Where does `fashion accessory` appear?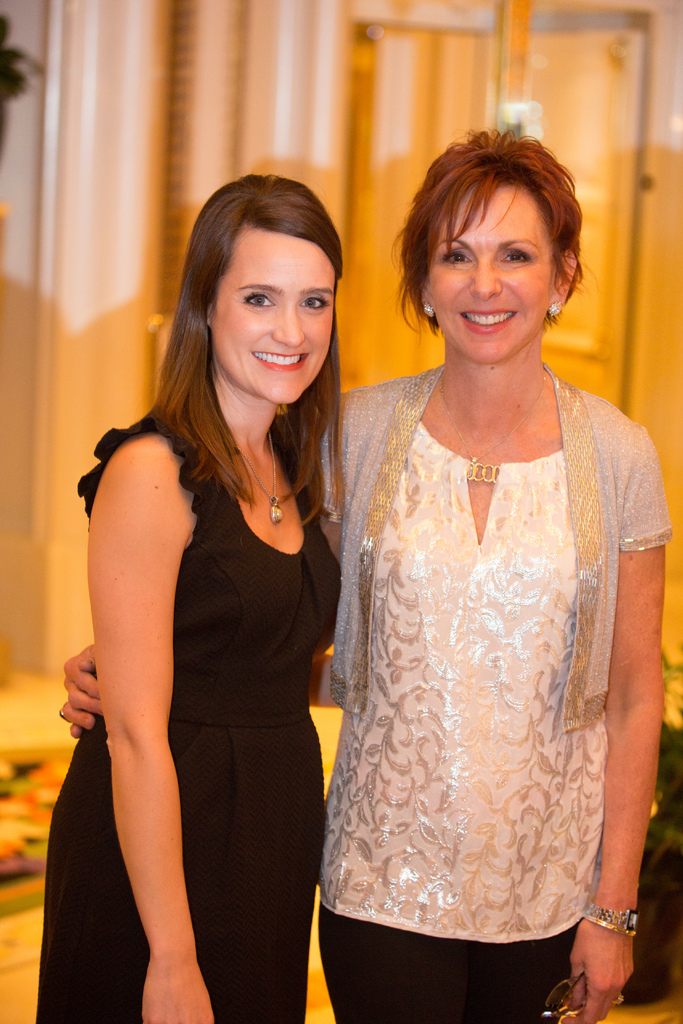
Appears at left=436, top=369, right=550, bottom=463.
